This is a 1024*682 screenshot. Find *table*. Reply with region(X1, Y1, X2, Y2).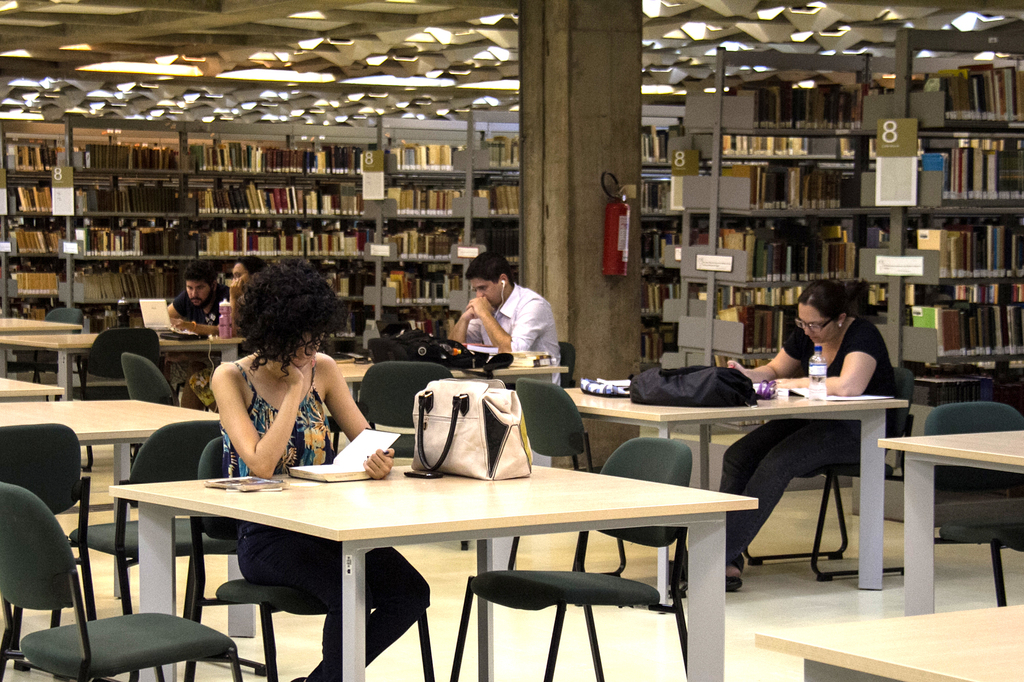
region(0, 376, 63, 400).
